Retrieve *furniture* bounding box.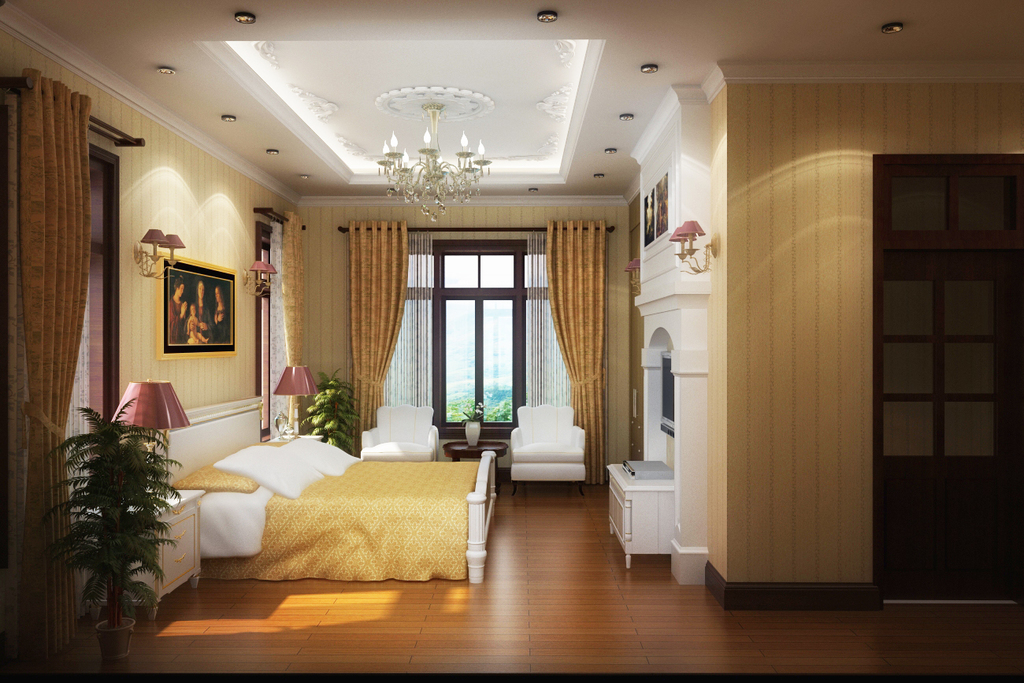
Bounding box: pyautogui.locateOnScreen(604, 462, 676, 573).
